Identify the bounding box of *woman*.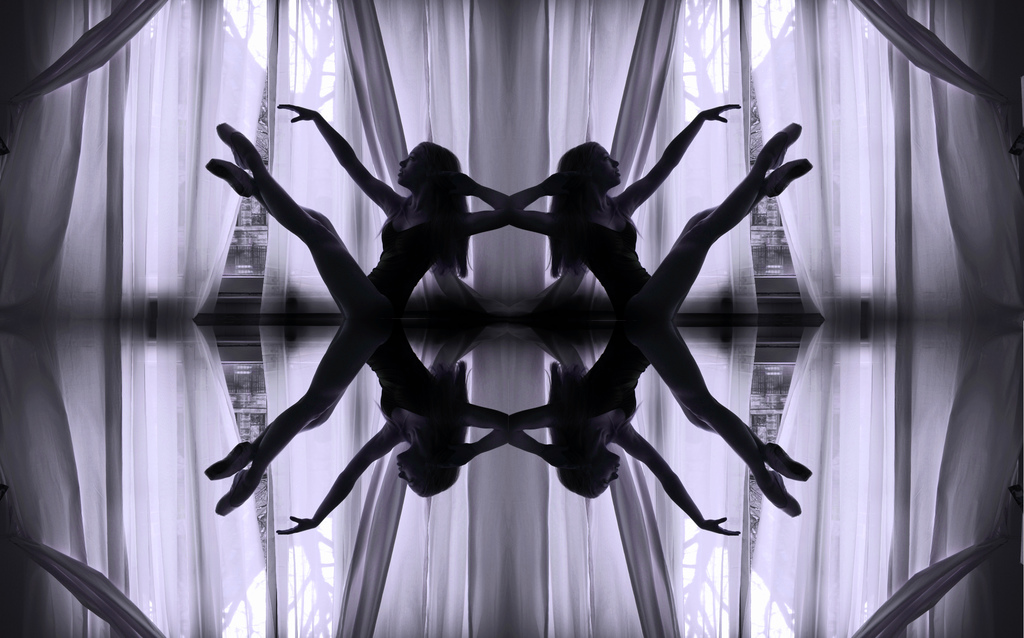
<bbox>559, 72, 833, 537</bbox>.
